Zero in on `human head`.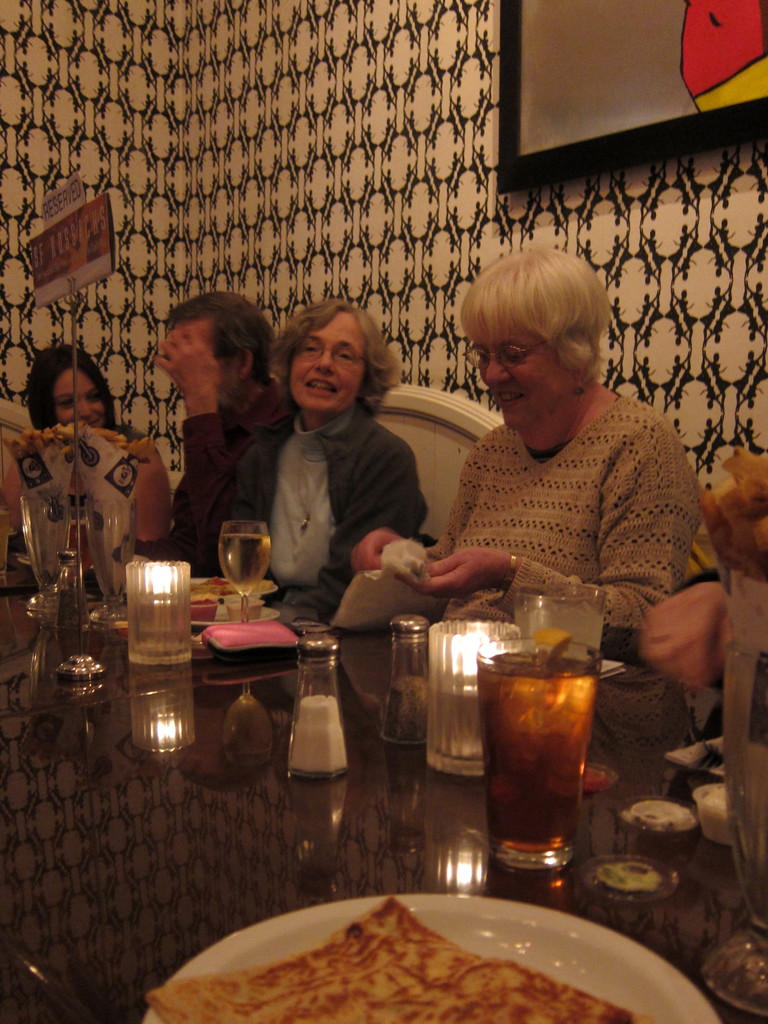
Zeroed in: (26,344,122,428).
